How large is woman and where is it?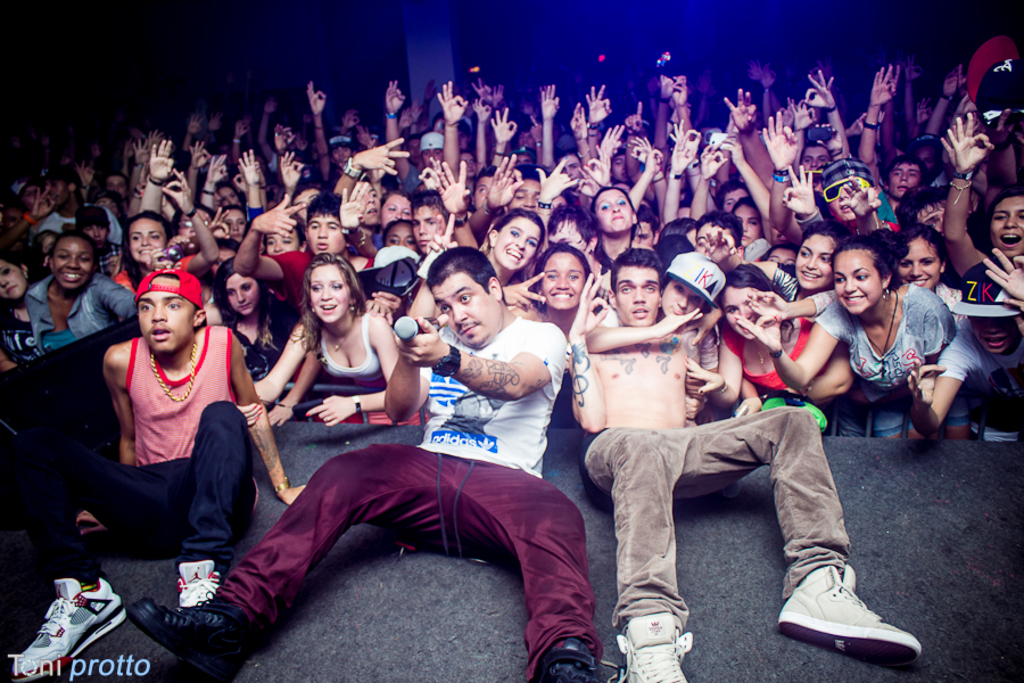
Bounding box: bbox(742, 237, 960, 431).
